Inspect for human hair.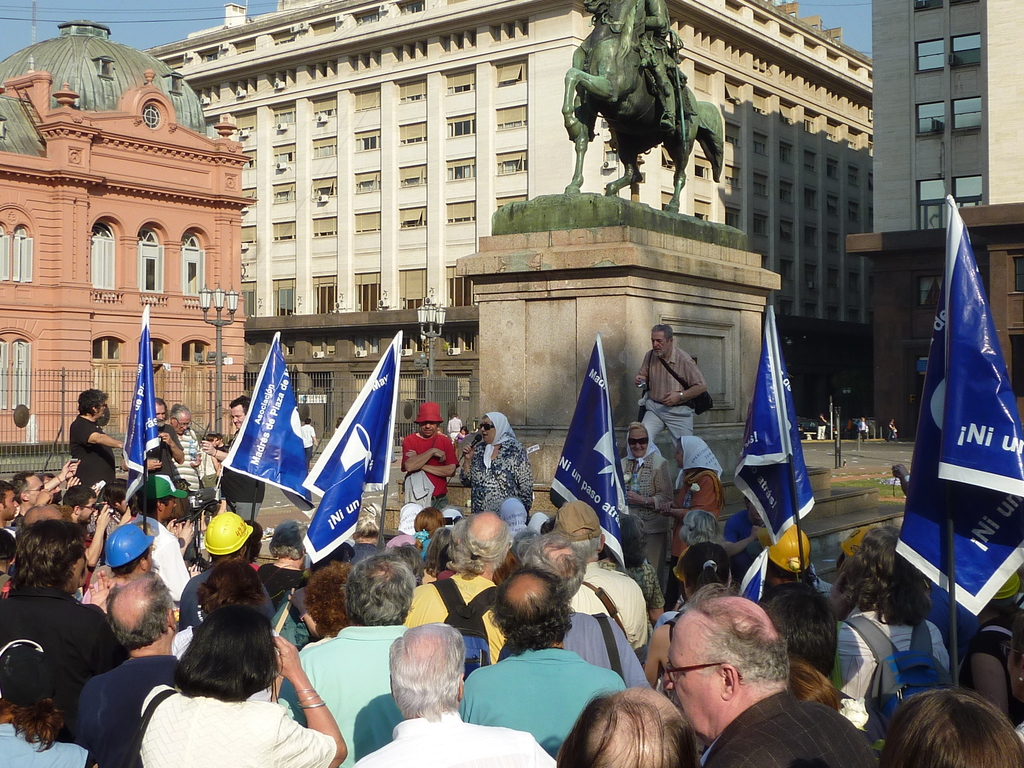
Inspection: [left=352, top=502, right=382, bottom=537].
